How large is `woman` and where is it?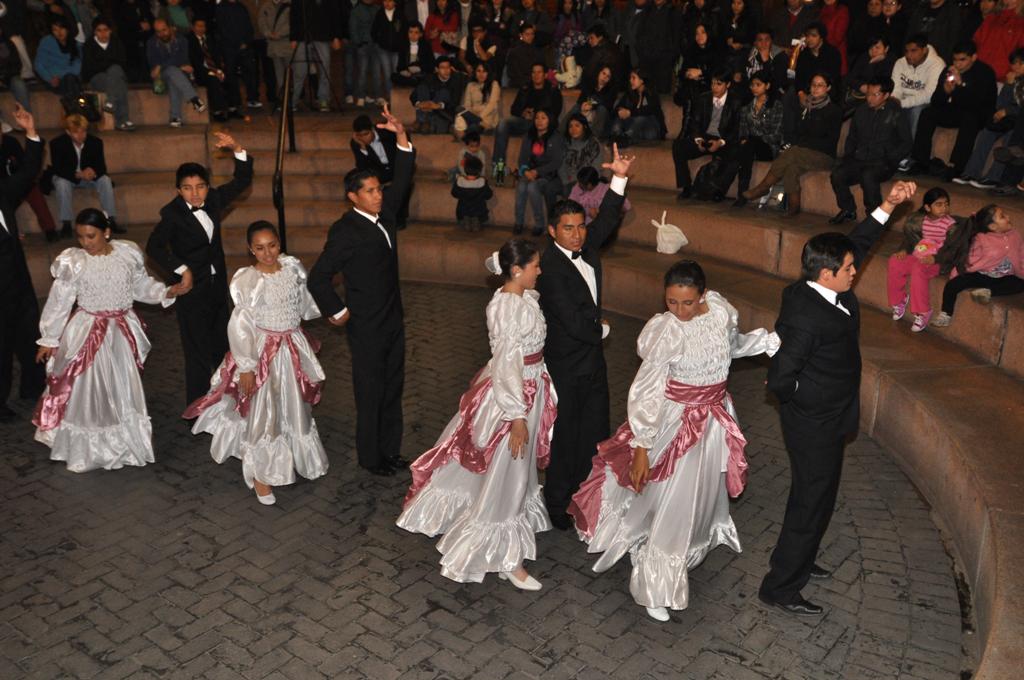
Bounding box: crop(670, 22, 723, 135).
